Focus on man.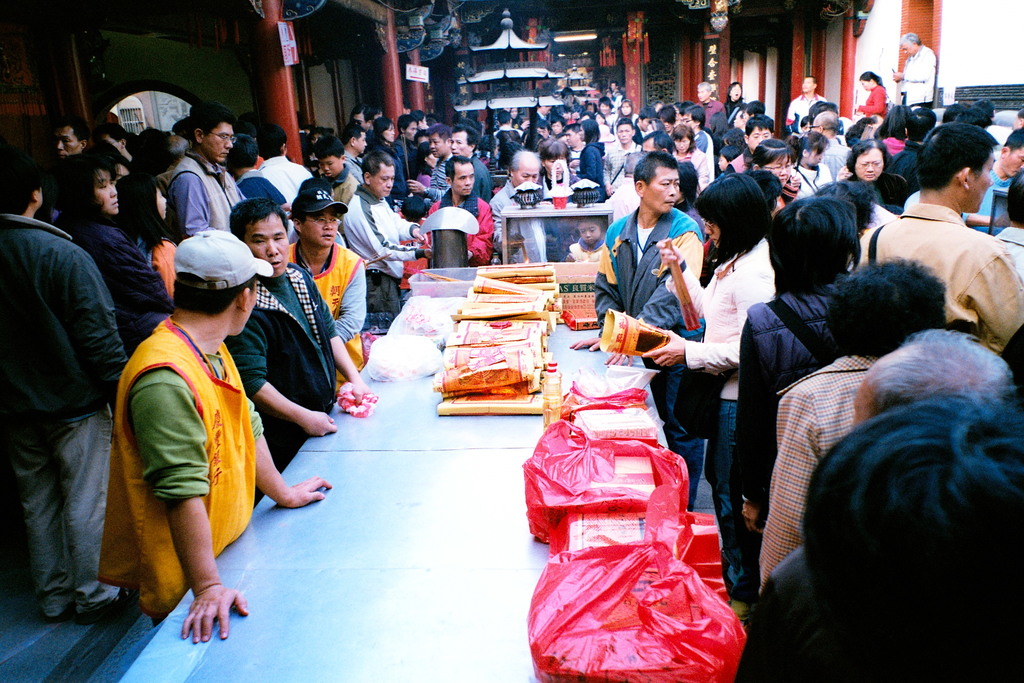
Focused at <bbox>168, 99, 296, 242</bbox>.
